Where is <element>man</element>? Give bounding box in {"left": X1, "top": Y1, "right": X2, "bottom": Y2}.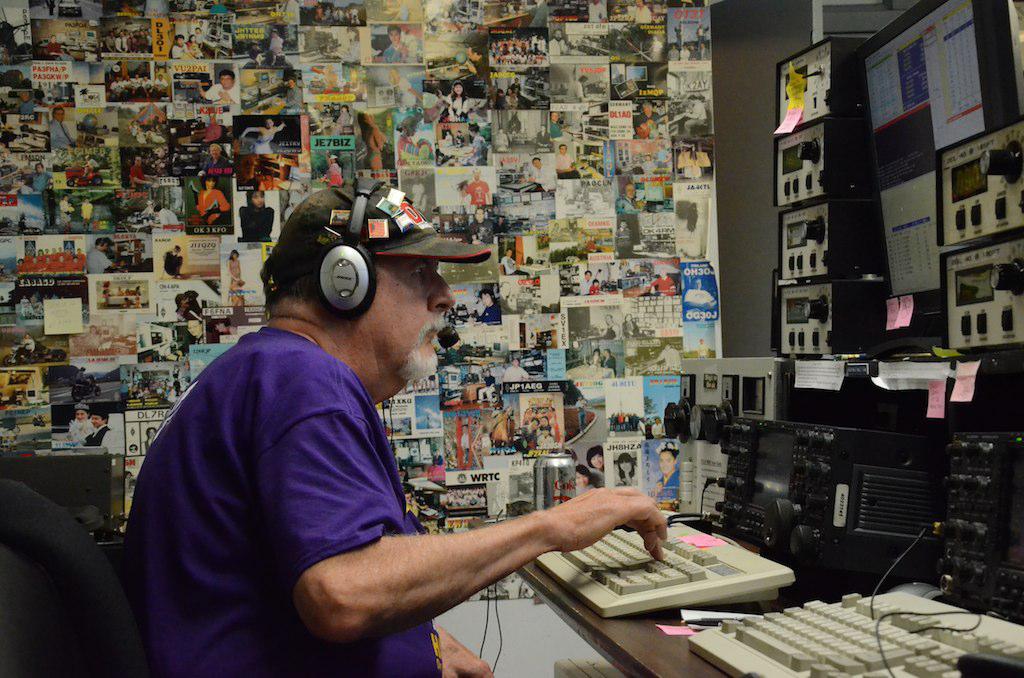
{"left": 460, "top": 169, "right": 490, "bottom": 209}.
